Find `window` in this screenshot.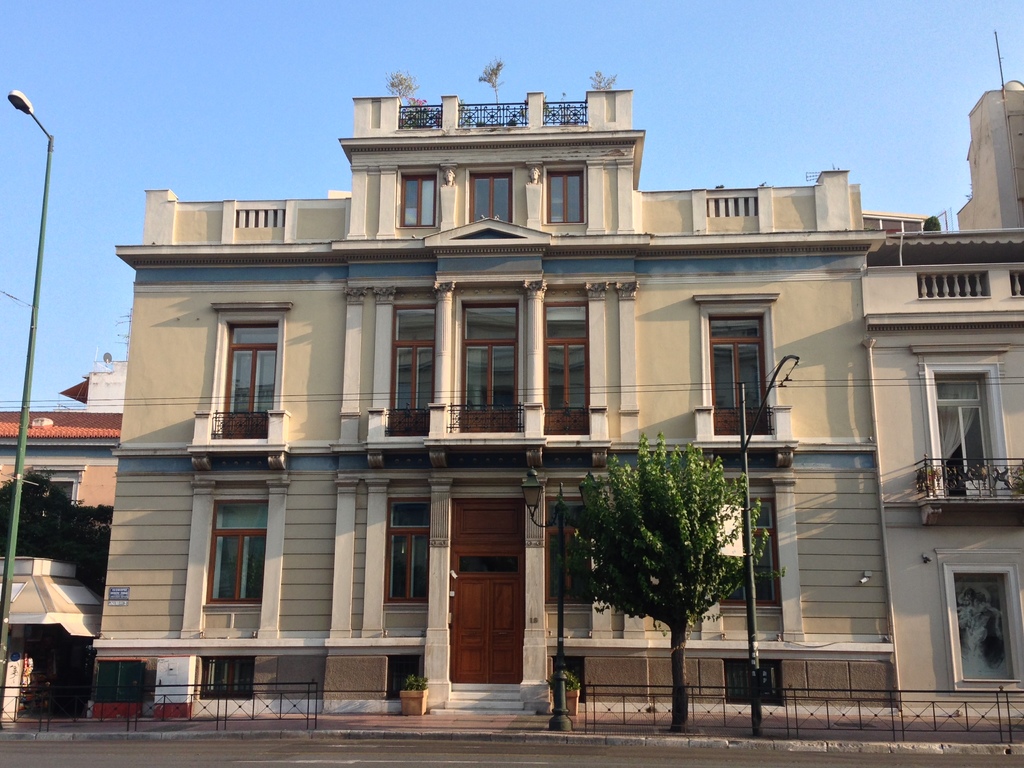
The bounding box for `window` is 387, 651, 424, 699.
